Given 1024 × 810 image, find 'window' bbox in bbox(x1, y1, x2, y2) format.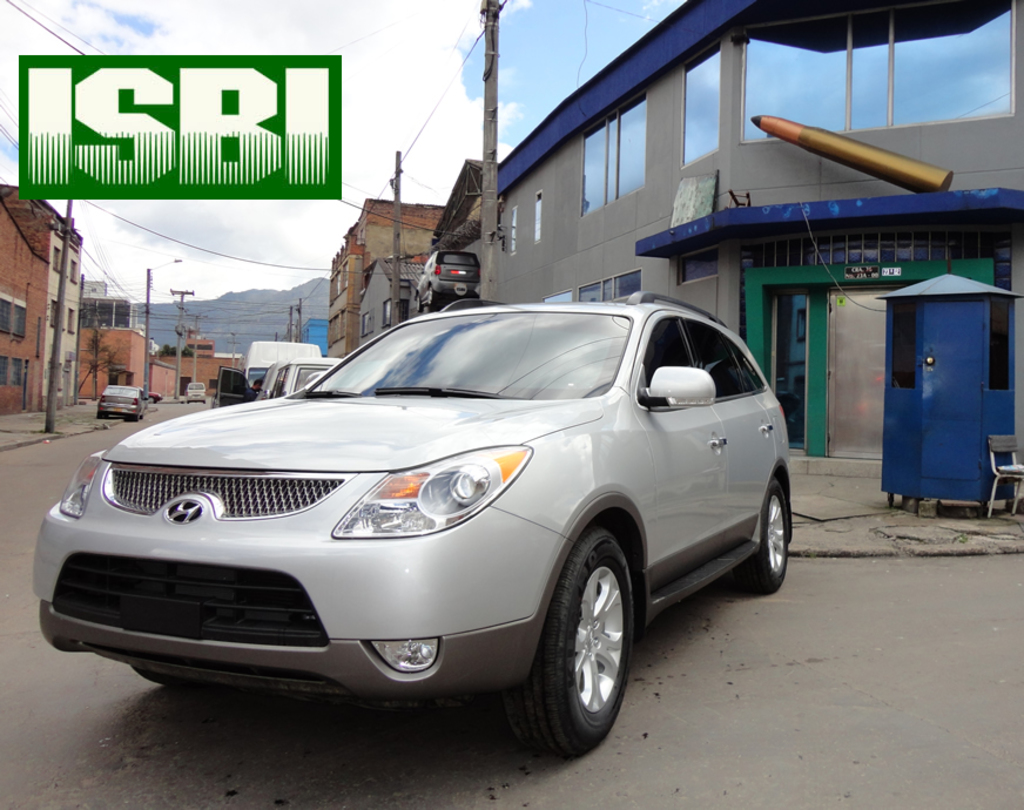
bbox(50, 242, 62, 277).
